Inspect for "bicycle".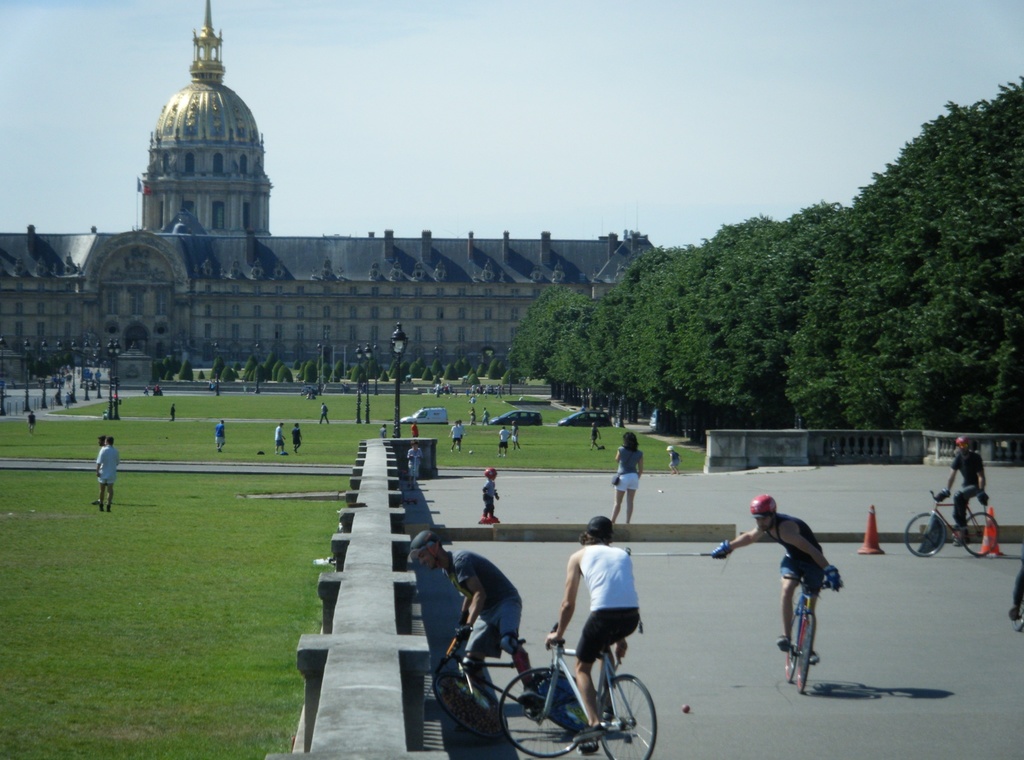
Inspection: 497,618,664,759.
